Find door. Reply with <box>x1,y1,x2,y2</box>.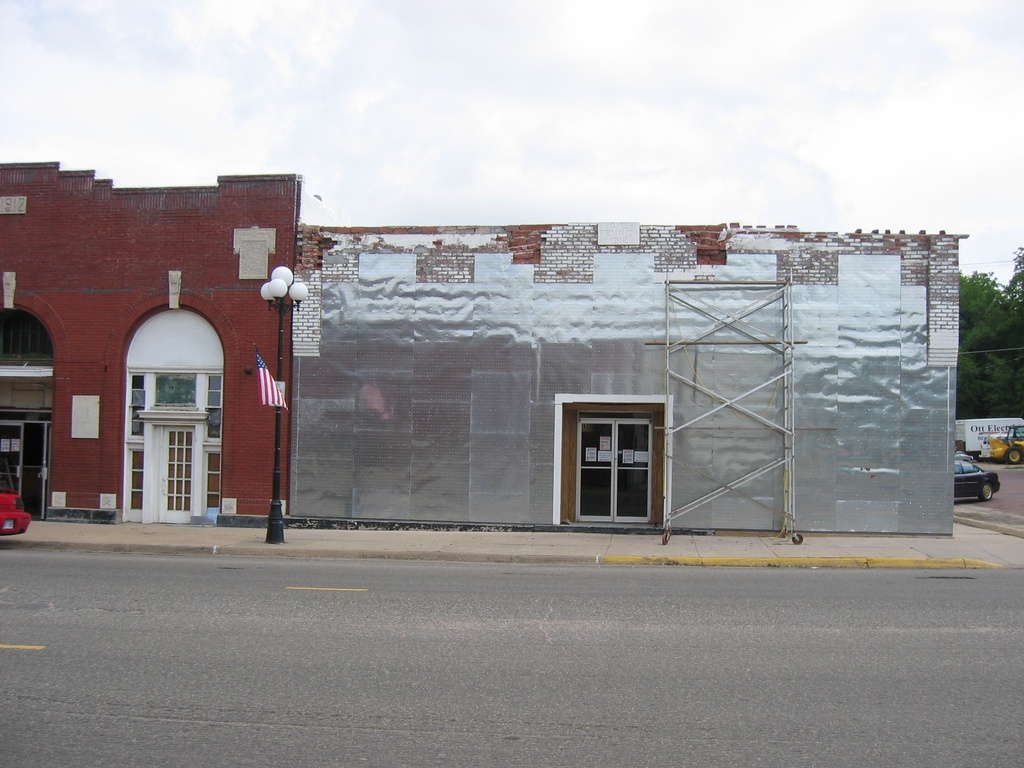
<box>154,424,195,522</box>.
